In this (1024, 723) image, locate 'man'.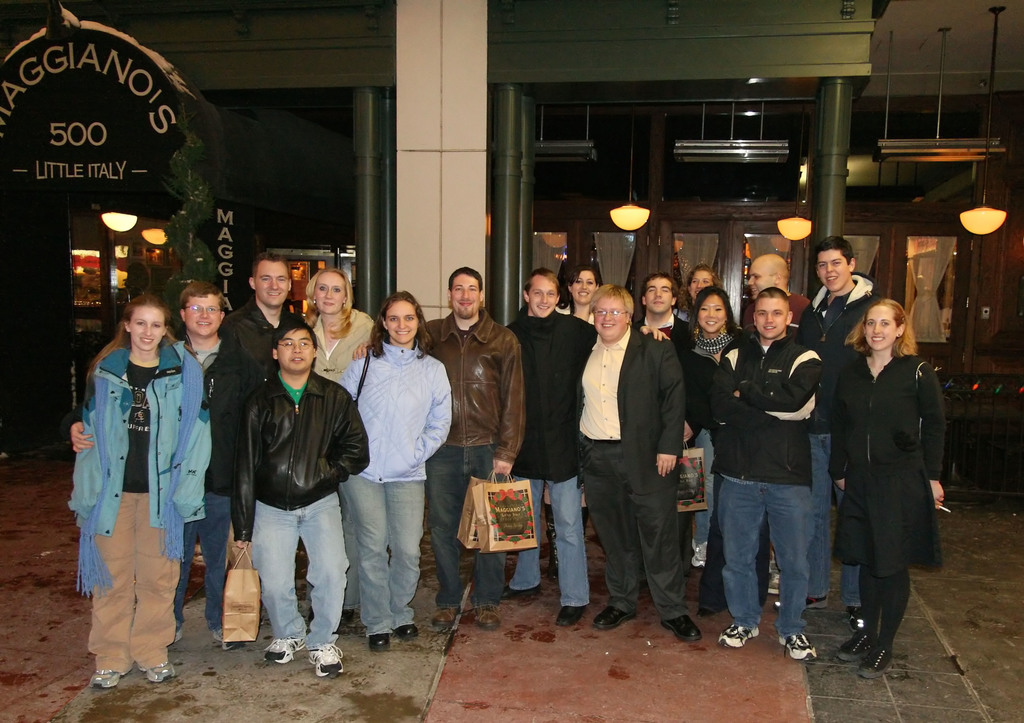
Bounding box: 630 272 705 393.
